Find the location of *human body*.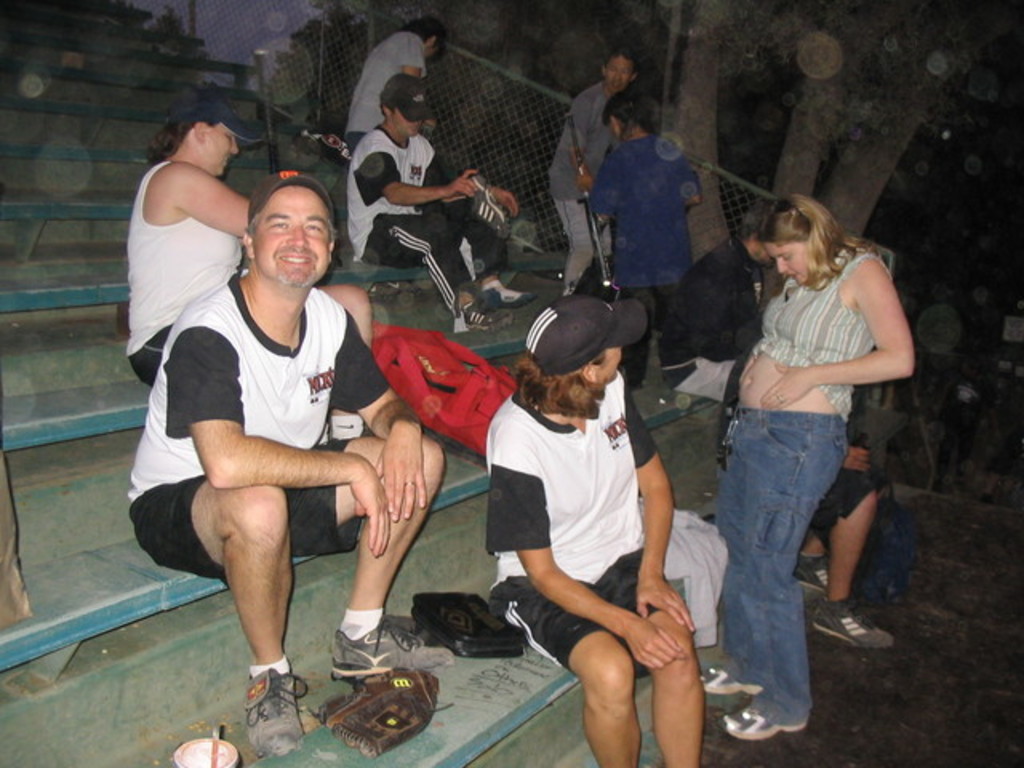
Location: bbox(576, 139, 710, 368).
